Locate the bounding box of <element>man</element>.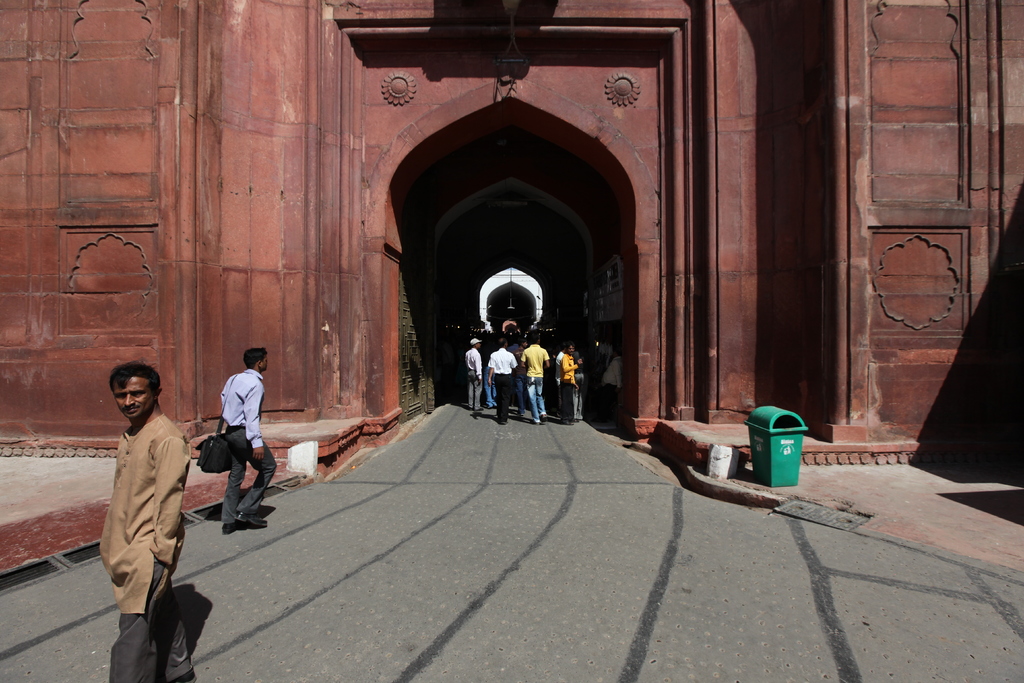
Bounding box: bbox=(465, 337, 483, 411).
